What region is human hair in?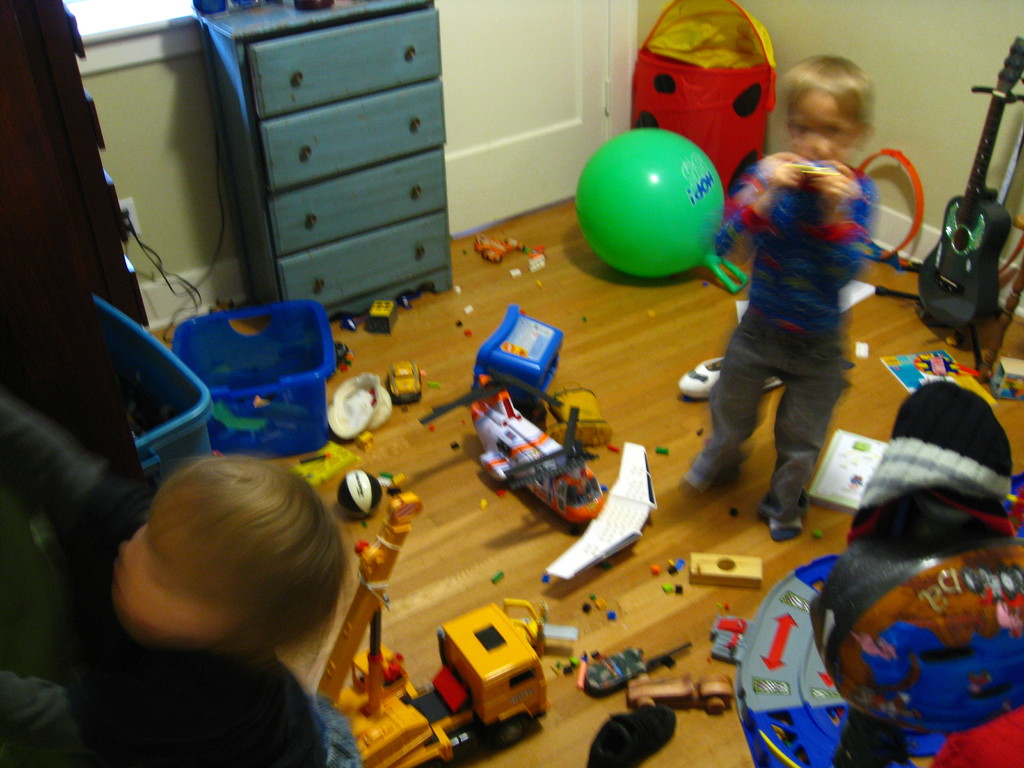
[118,461,346,683].
